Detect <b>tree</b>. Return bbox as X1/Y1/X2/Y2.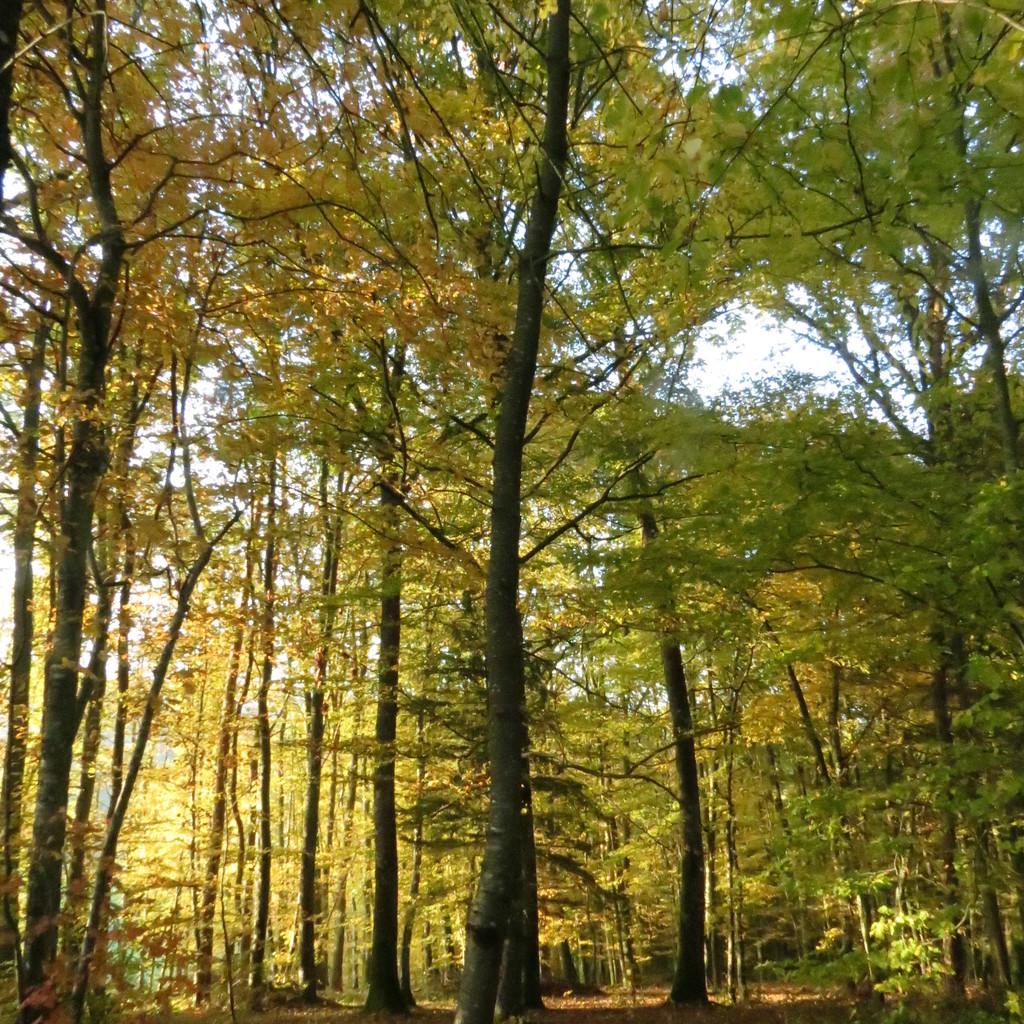
0/0/435/1020.
